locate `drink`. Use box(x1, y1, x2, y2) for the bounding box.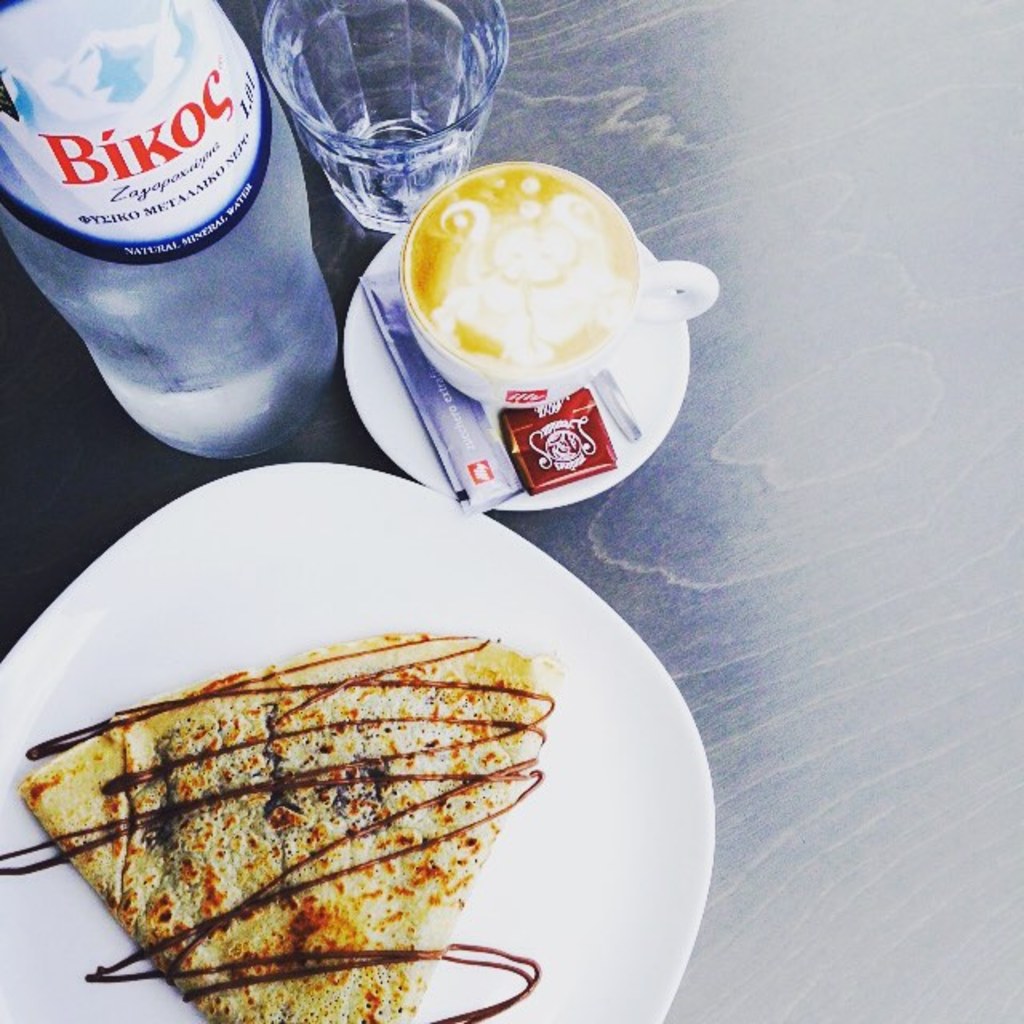
box(397, 157, 643, 379).
